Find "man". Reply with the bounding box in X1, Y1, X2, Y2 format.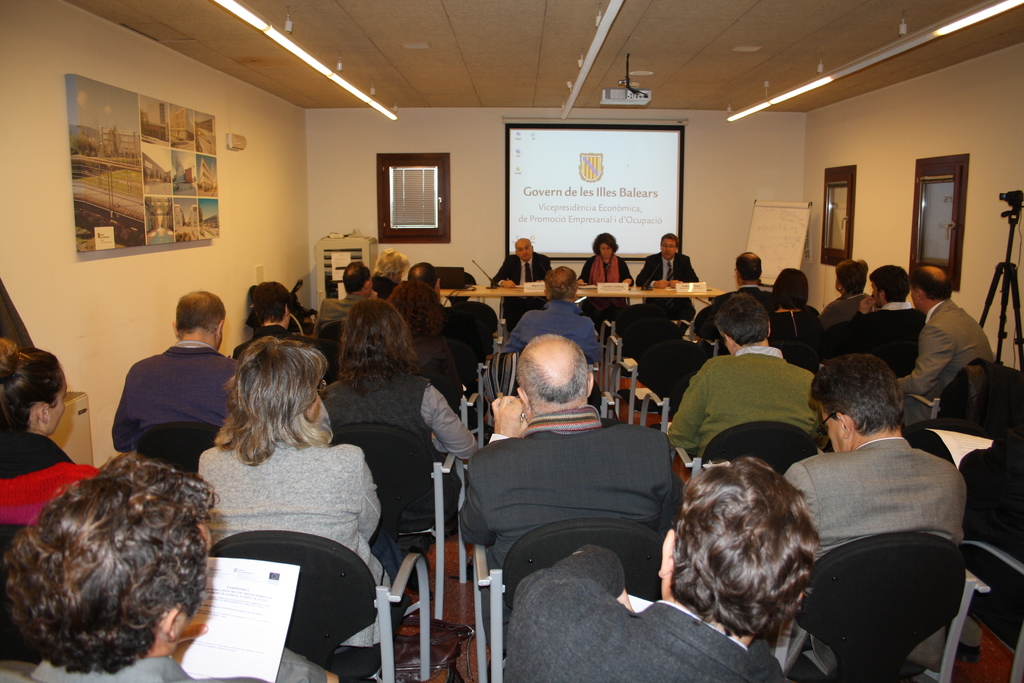
232, 277, 334, 384.
